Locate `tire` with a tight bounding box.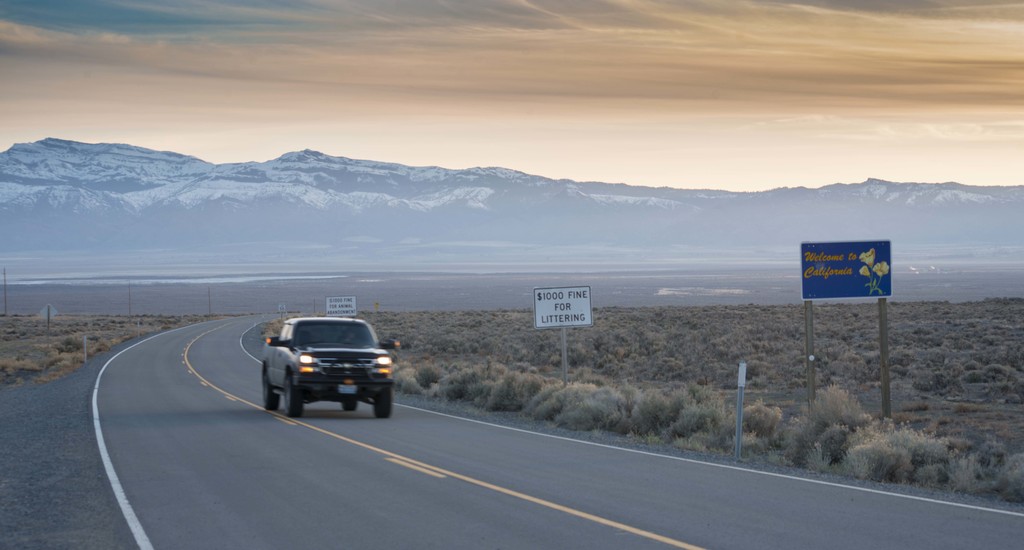
Rect(282, 368, 303, 418).
